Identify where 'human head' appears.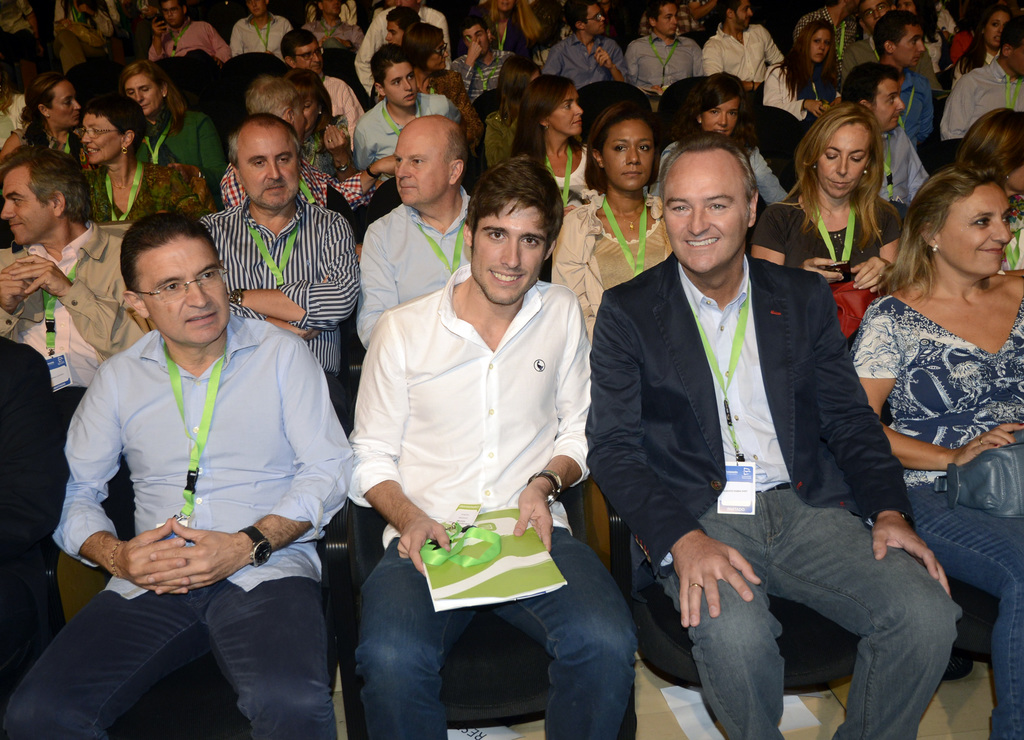
Appears at 875:9:930:68.
